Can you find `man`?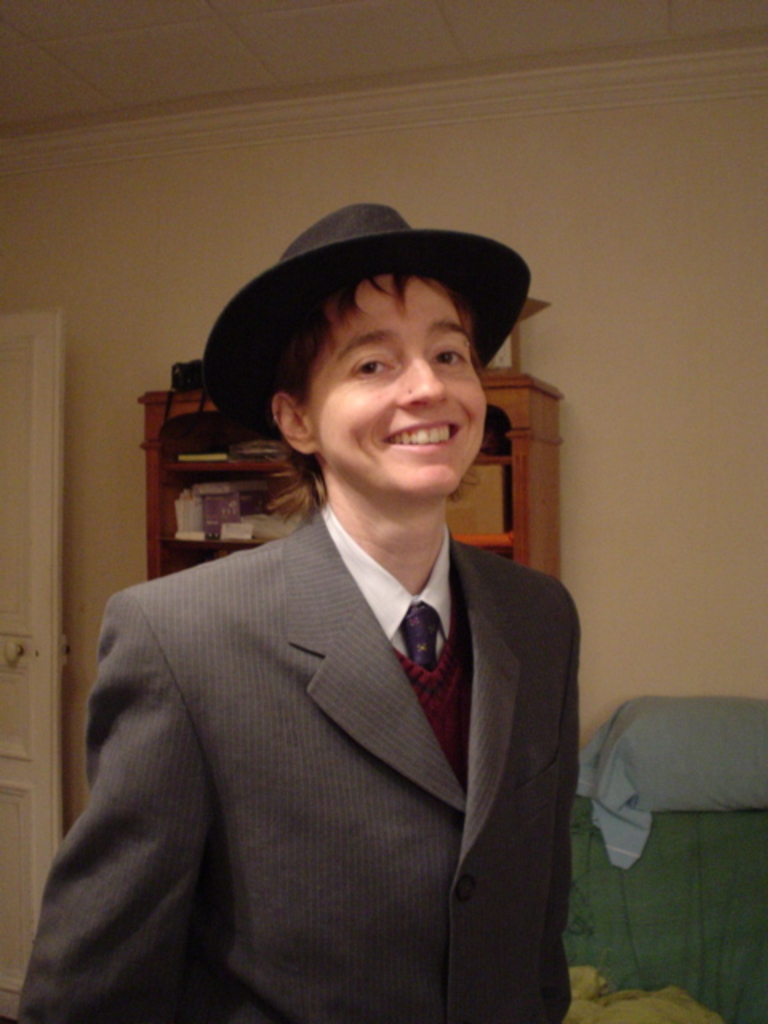
Yes, bounding box: <box>0,208,571,1022</box>.
